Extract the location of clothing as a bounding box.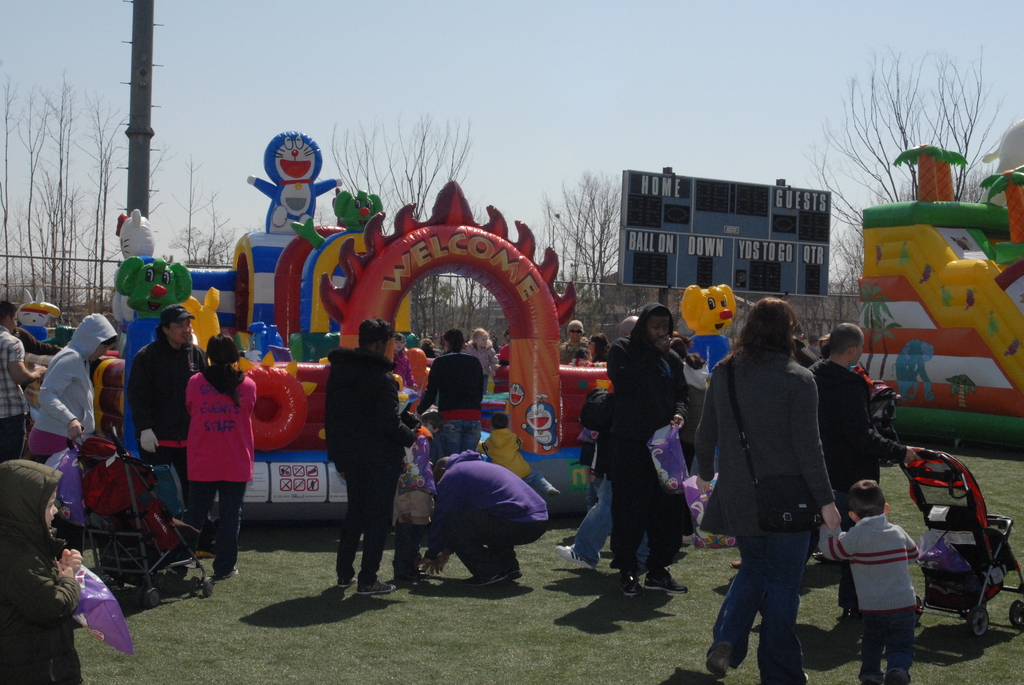
Rect(161, 362, 246, 560).
